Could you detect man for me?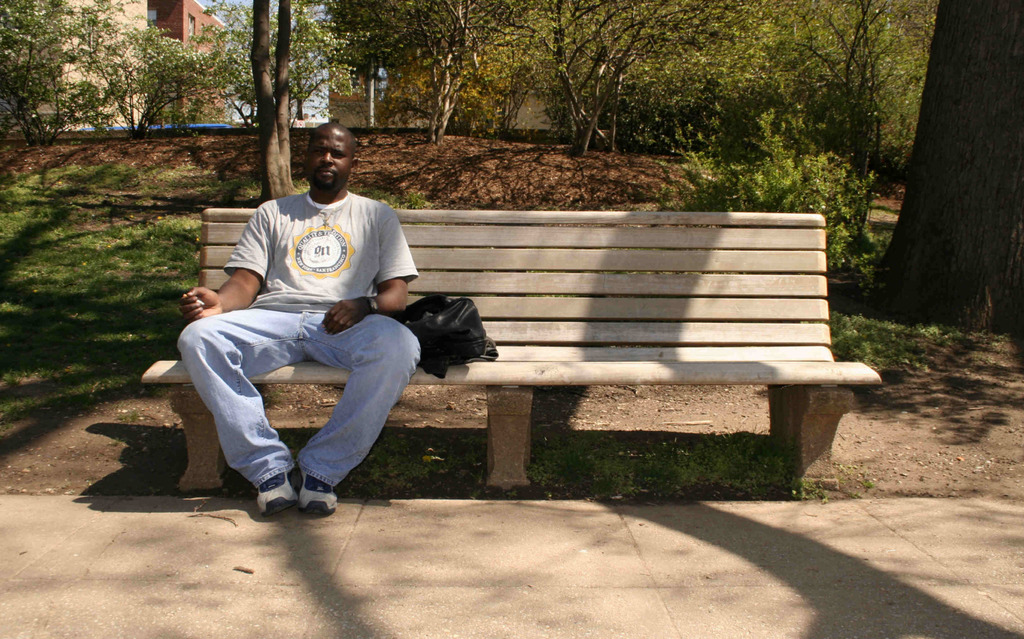
Detection result: pyautogui.locateOnScreen(175, 125, 440, 534).
